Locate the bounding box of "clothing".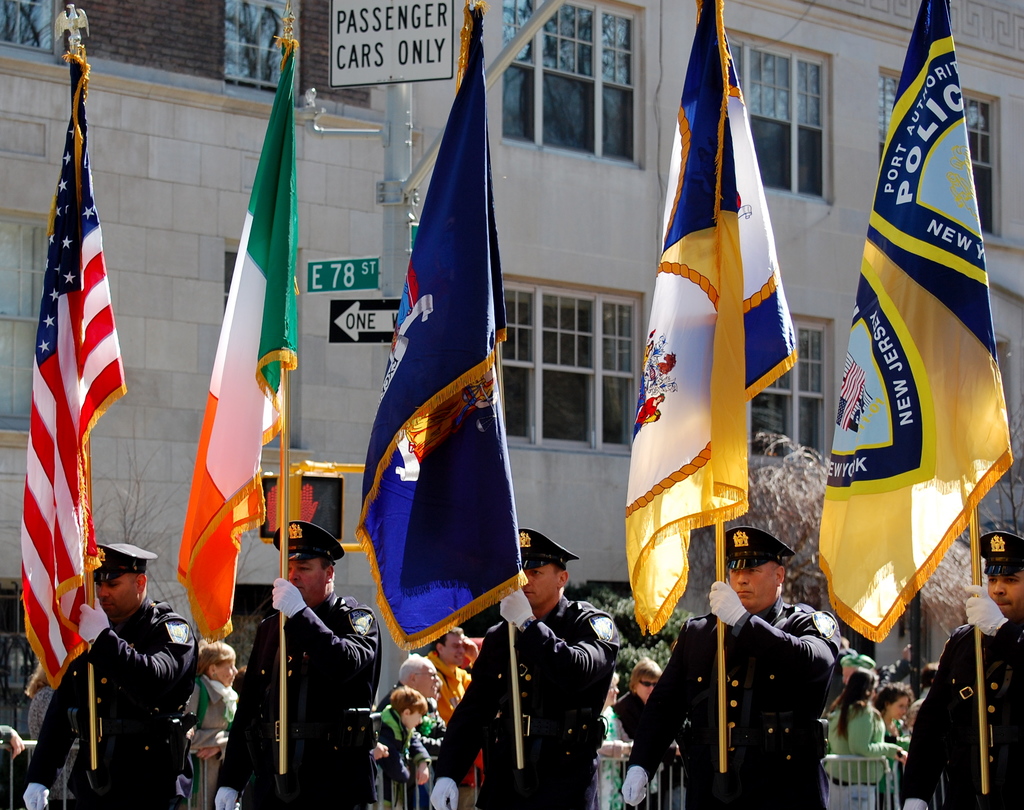
Bounding box: x1=30, y1=599, x2=204, y2=809.
